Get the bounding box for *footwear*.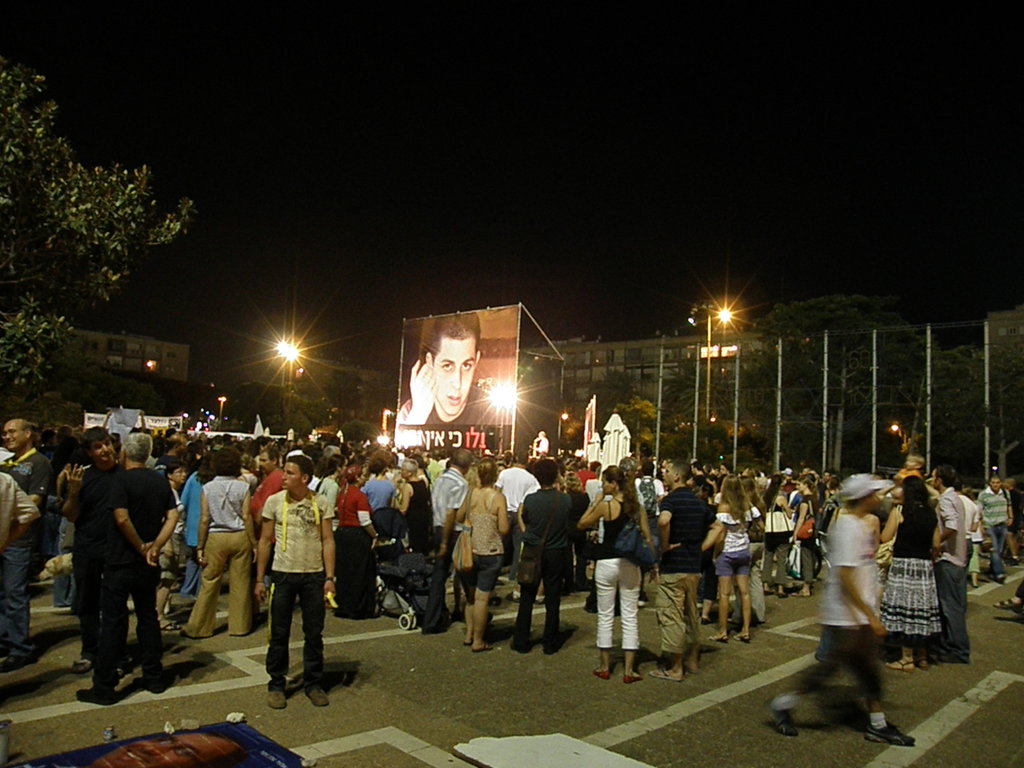
<region>507, 642, 532, 653</region>.
